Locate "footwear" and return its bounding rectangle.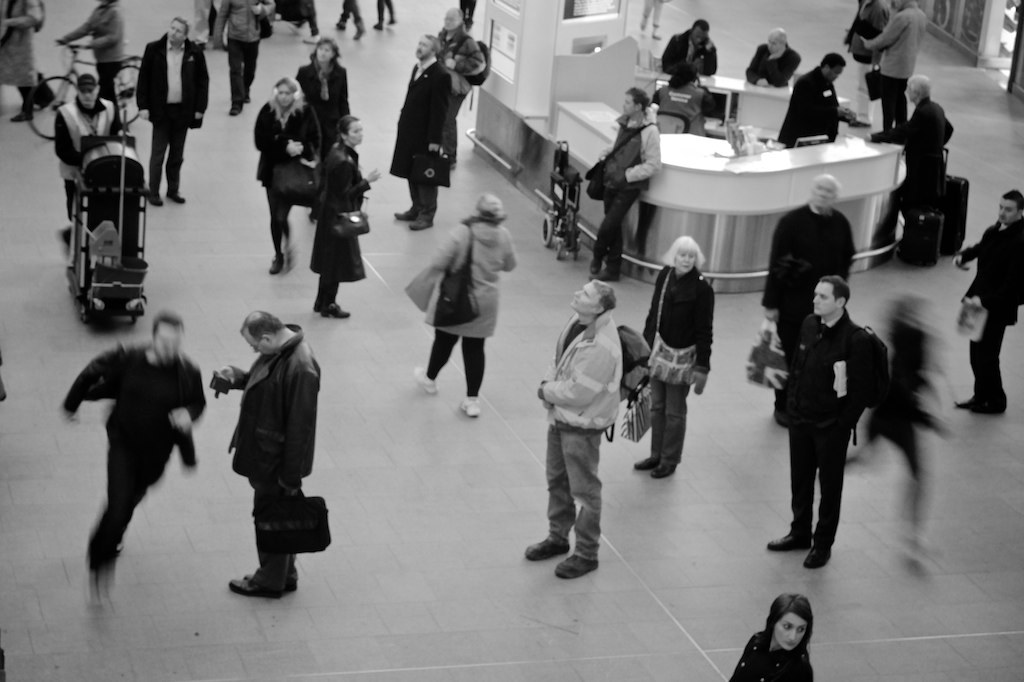
339,22,344,32.
